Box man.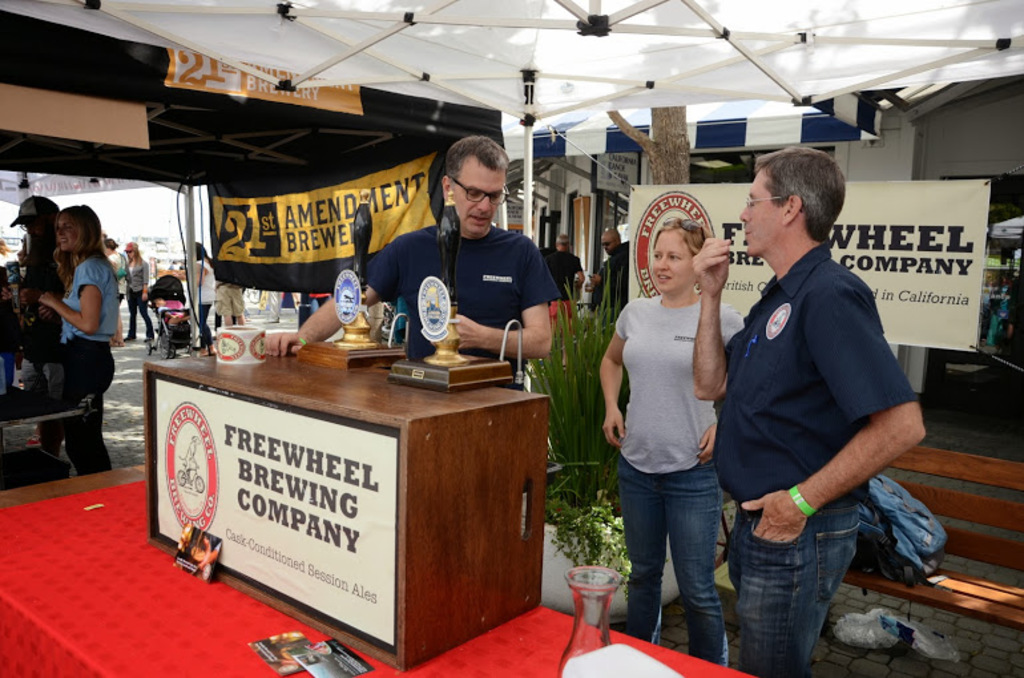
region(597, 213, 767, 647).
